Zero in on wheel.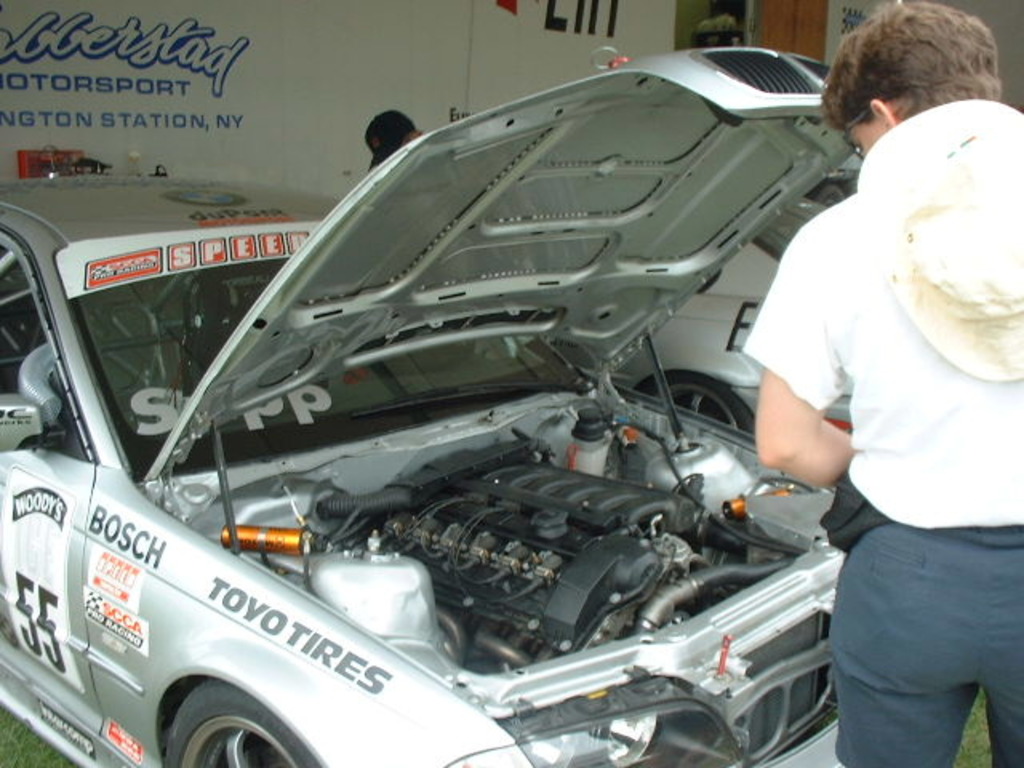
Zeroed in: select_region(643, 376, 752, 430).
